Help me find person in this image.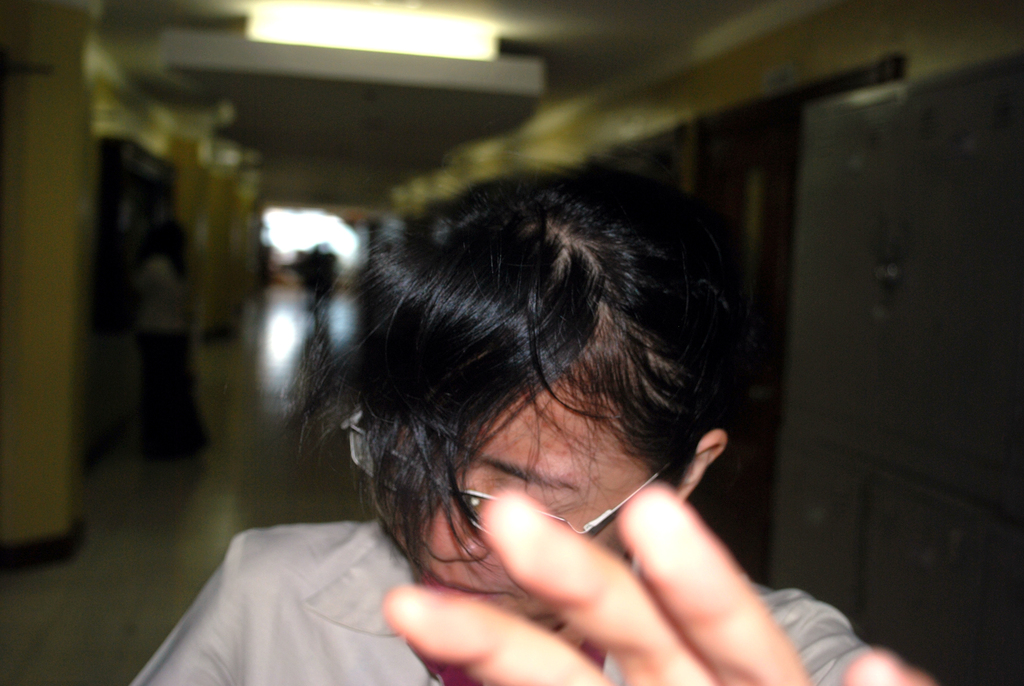
Found it: box=[133, 155, 934, 685].
